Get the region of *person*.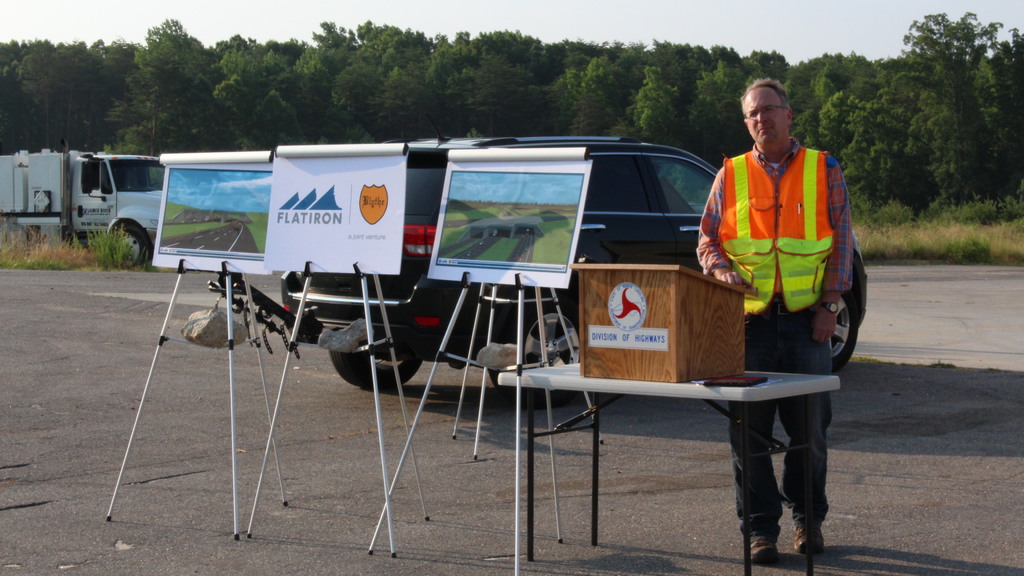
Rect(696, 54, 843, 541).
